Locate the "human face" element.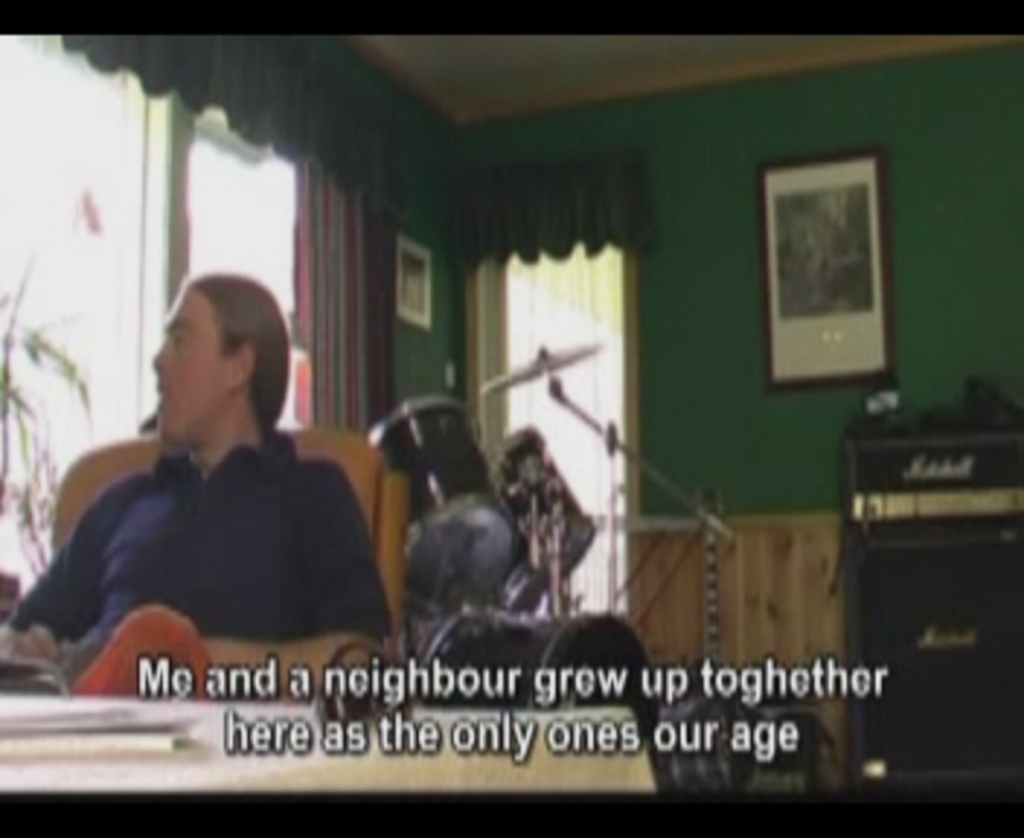
Element bbox: pyautogui.locateOnScreen(151, 291, 236, 451).
